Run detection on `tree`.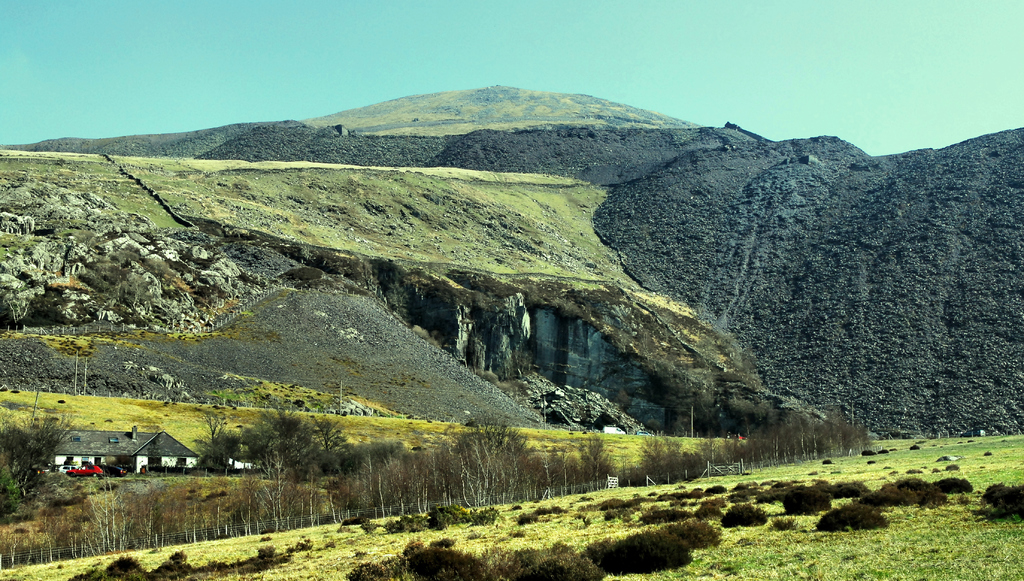
Result: 207,402,347,489.
